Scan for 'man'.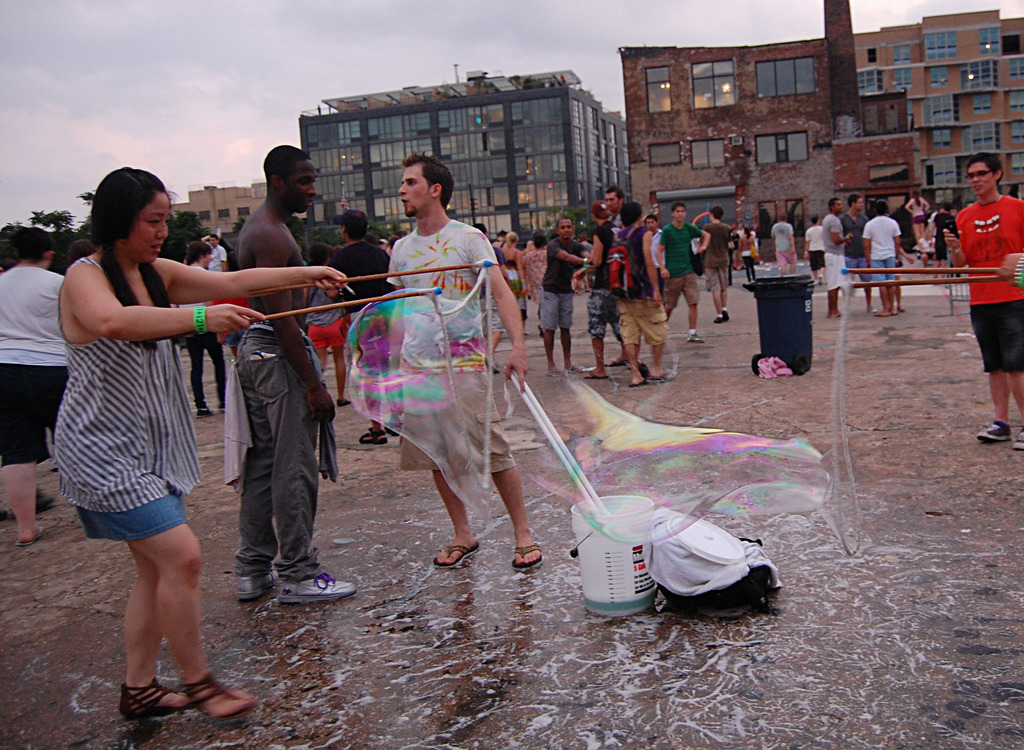
Scan result: select_region(819, 195, 852, 317).
